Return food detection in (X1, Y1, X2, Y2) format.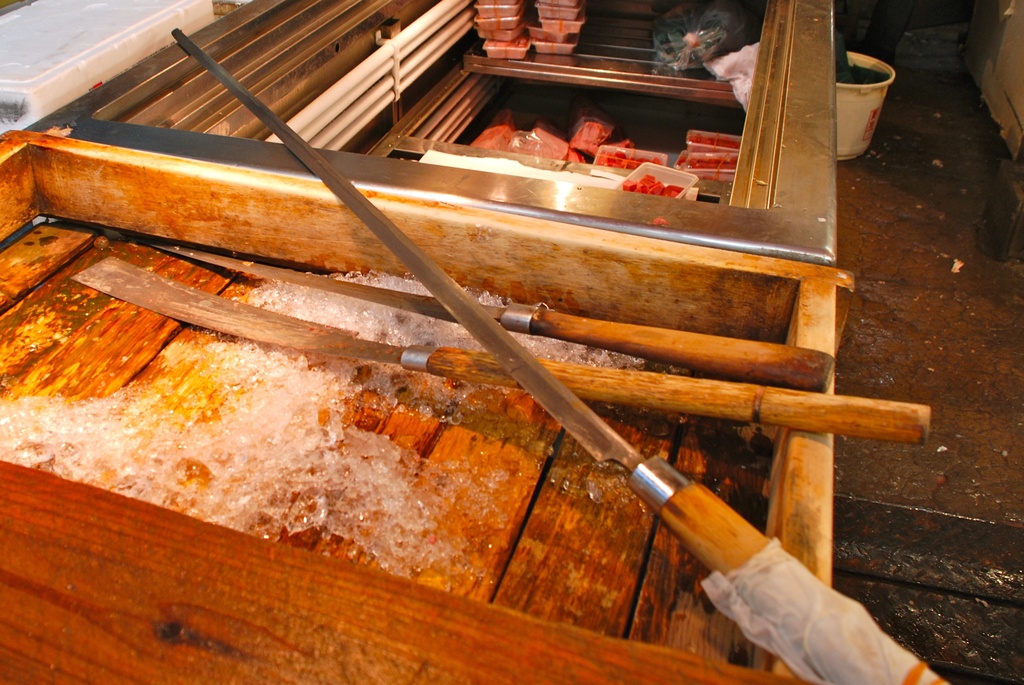
(541, 0, 578, 8).
